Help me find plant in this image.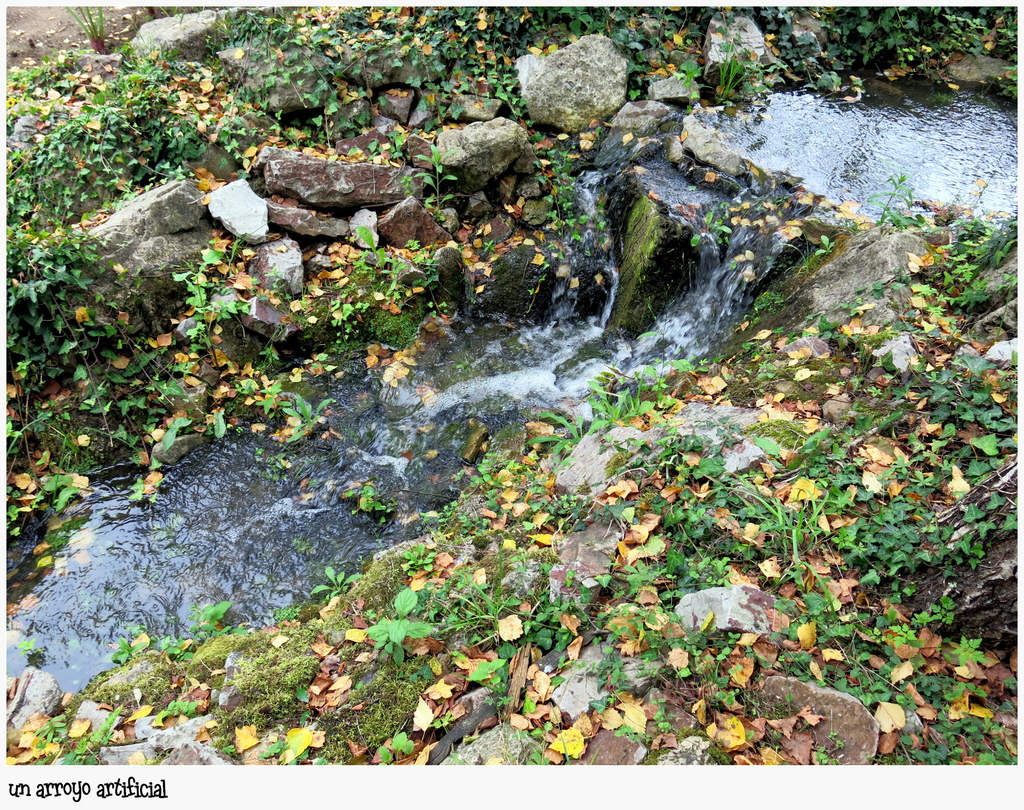
Found it: BBox(410, 136, 463, 237).
